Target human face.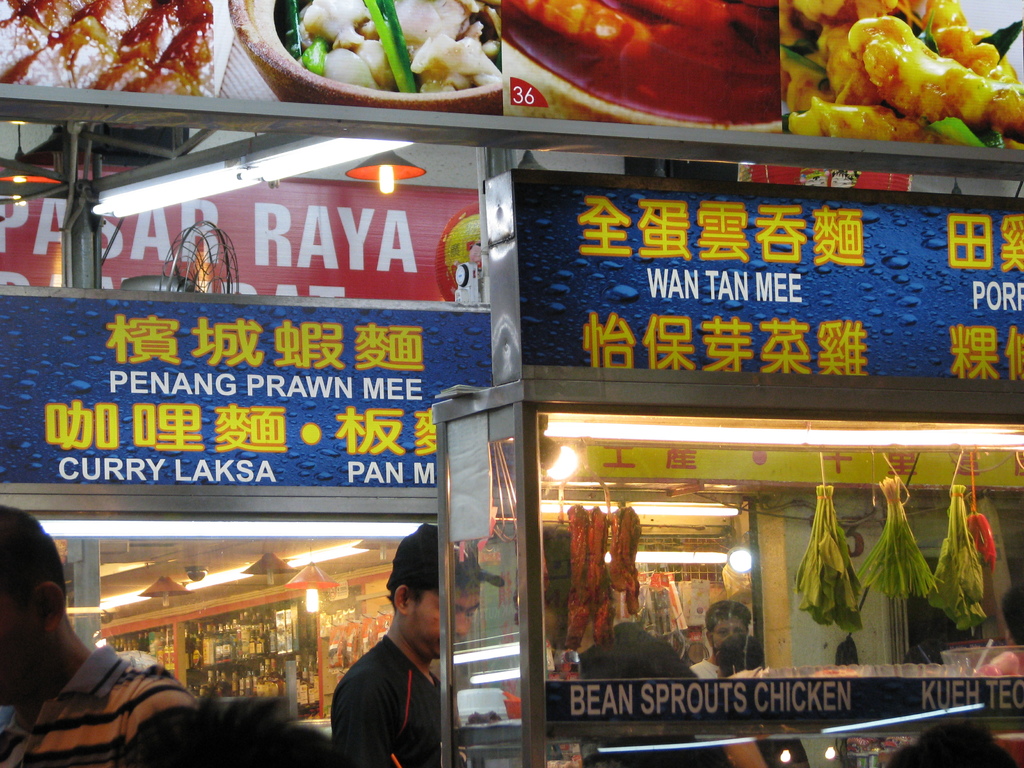
Target region: {"x1": 404, "y1": 588, "x2": 483, "y2": 657}.
